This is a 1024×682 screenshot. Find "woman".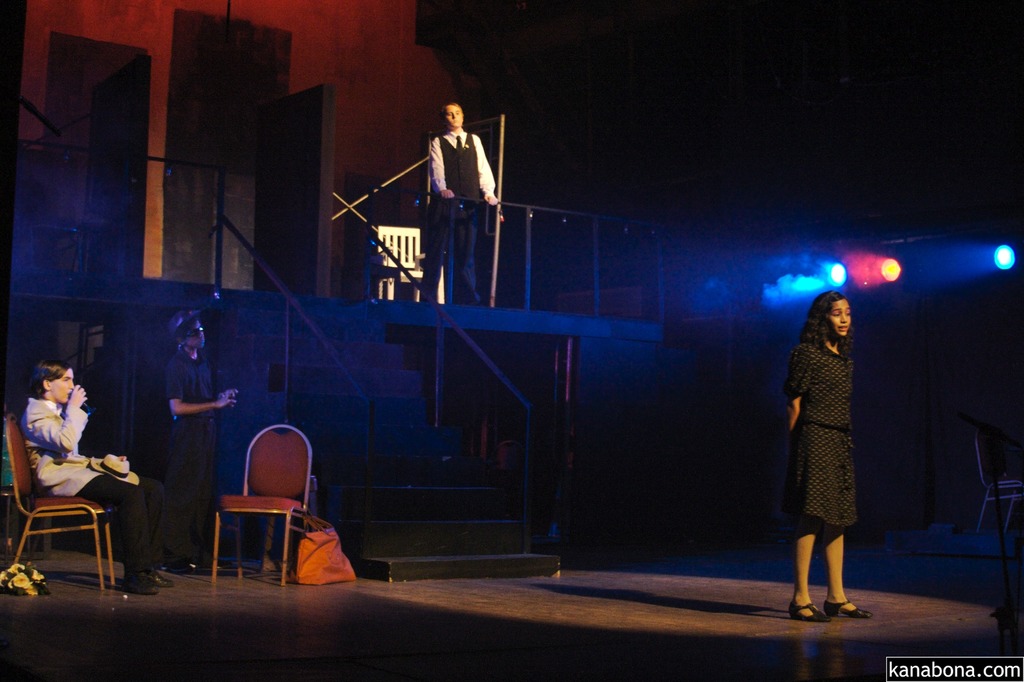
Bounding box: (x1=14, y1=359, x2=185, y2=593).
